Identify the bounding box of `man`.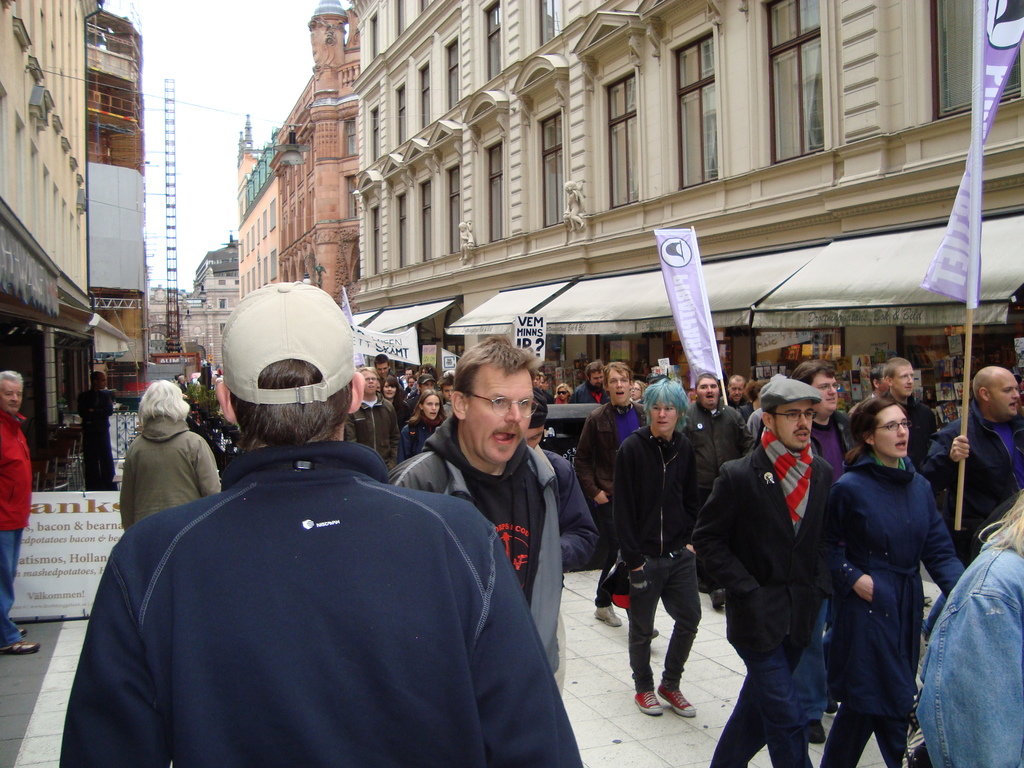
select_region(719, 376, 750, 421).
